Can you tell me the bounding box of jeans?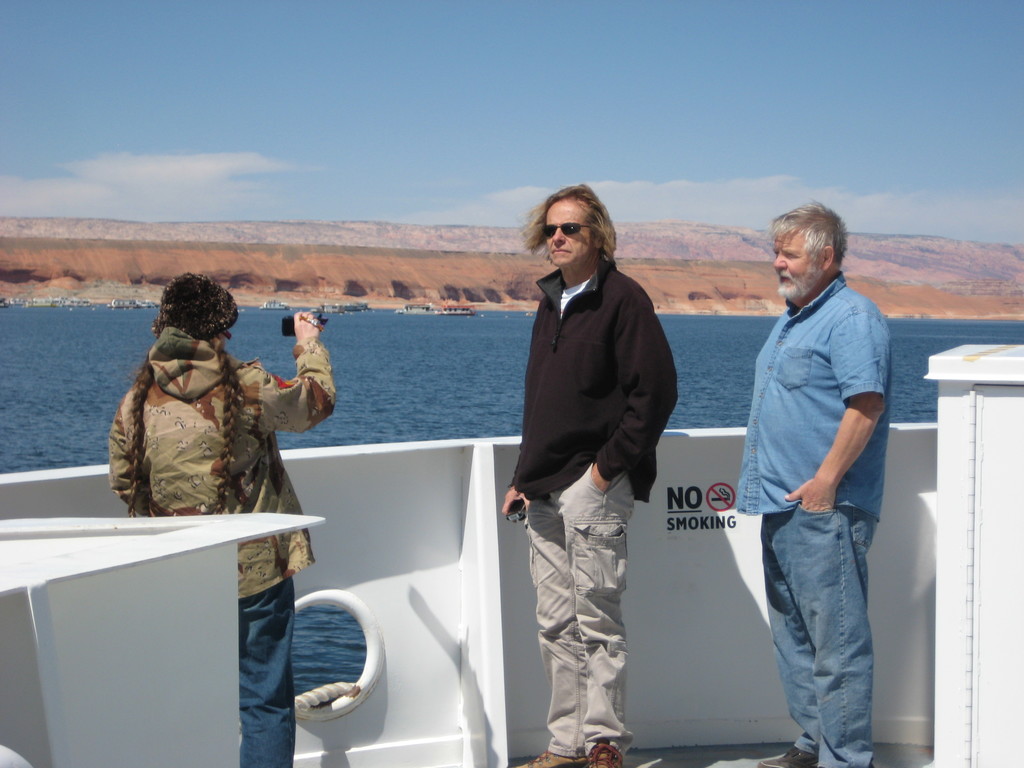
x1=228 y1=577 x2=292 y2=767.
